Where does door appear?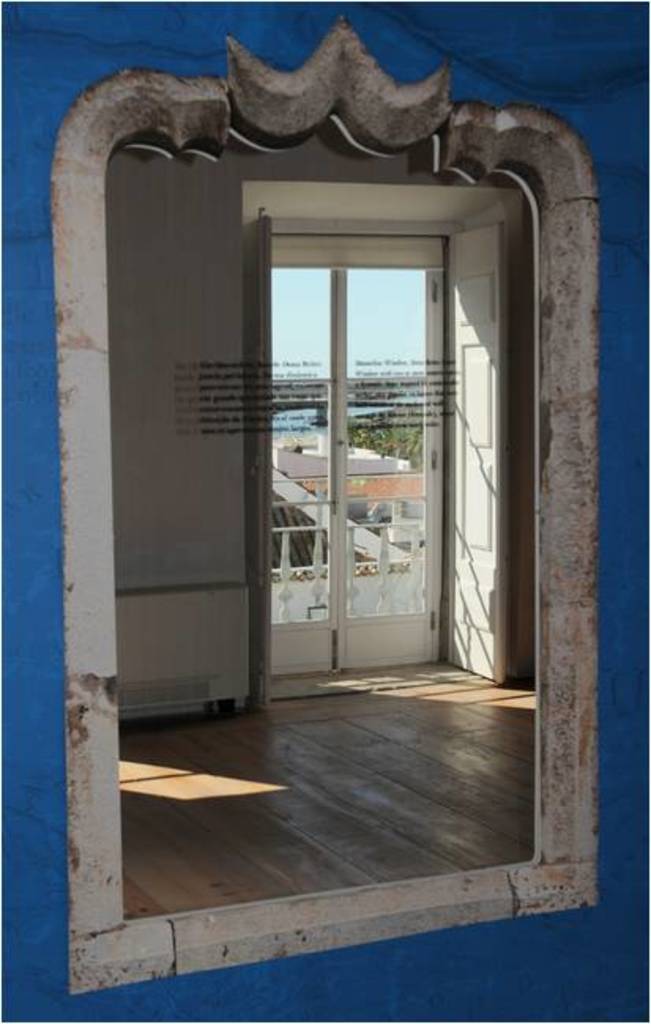
Appears at (93,118,531,789).
